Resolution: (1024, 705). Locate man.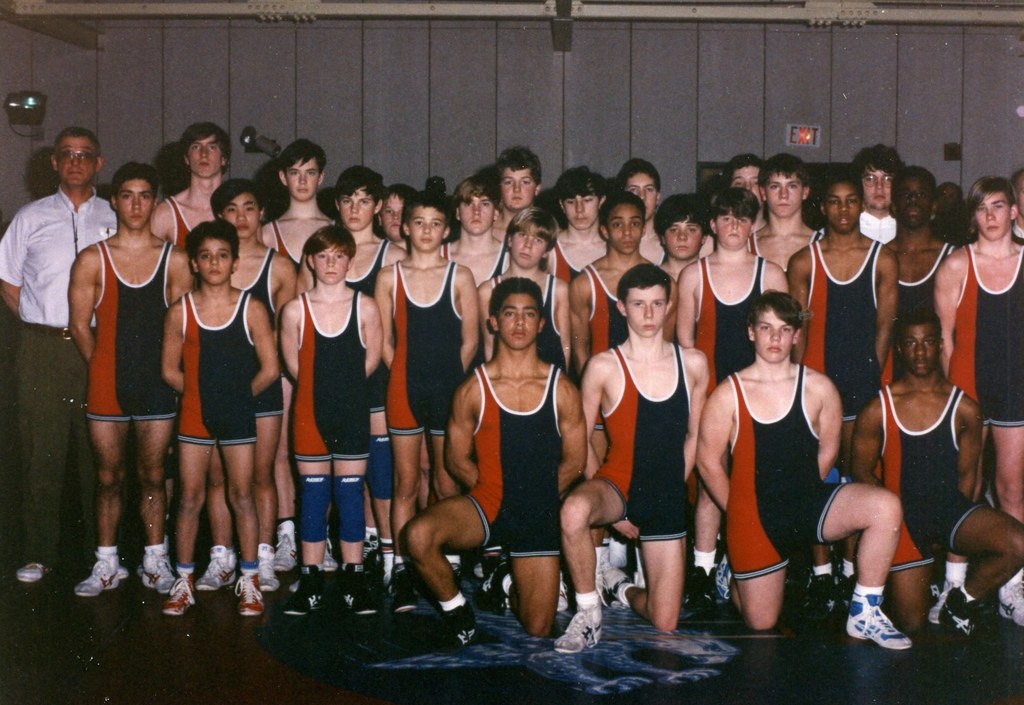
detection(688, 288, 915, 653).
